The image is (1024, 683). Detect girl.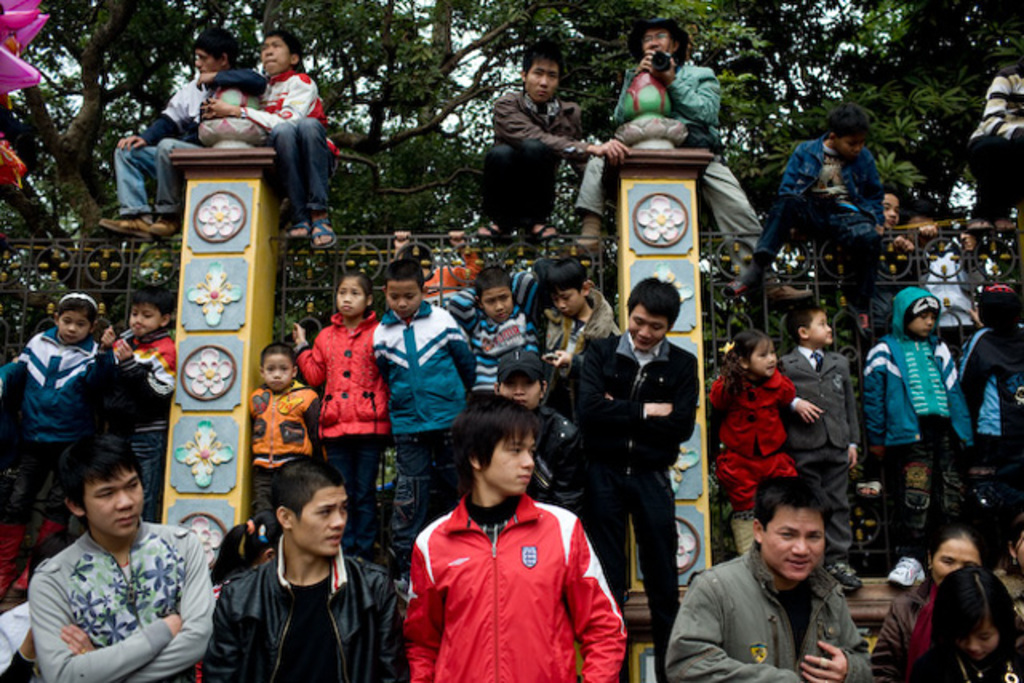
Detection: bbox=(291, 272, 390, 558).
